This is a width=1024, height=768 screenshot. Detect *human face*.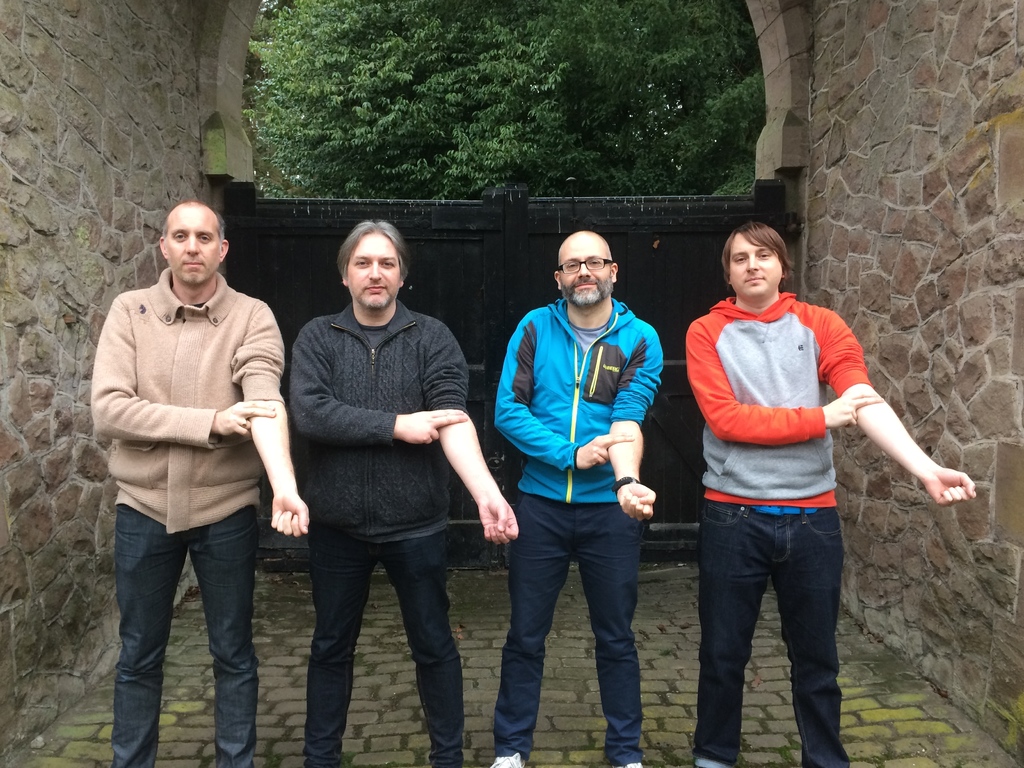
729/232/783/301.
